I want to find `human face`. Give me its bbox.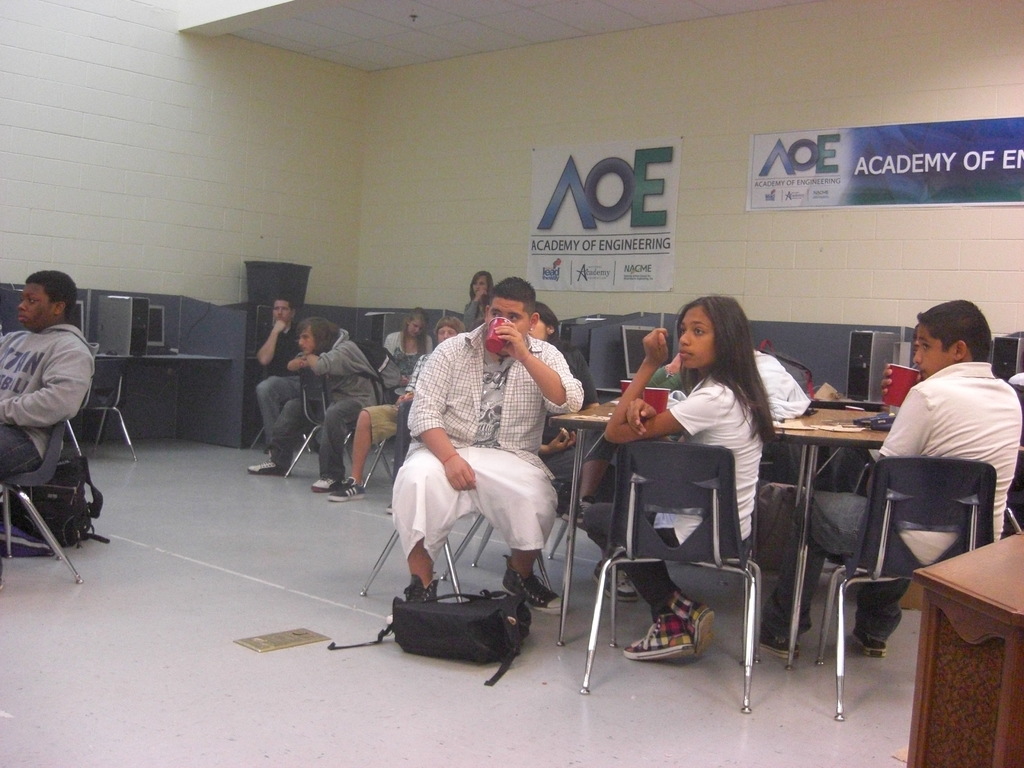
pyautogui.locateOnScreen(5, 283, 51, 325).
